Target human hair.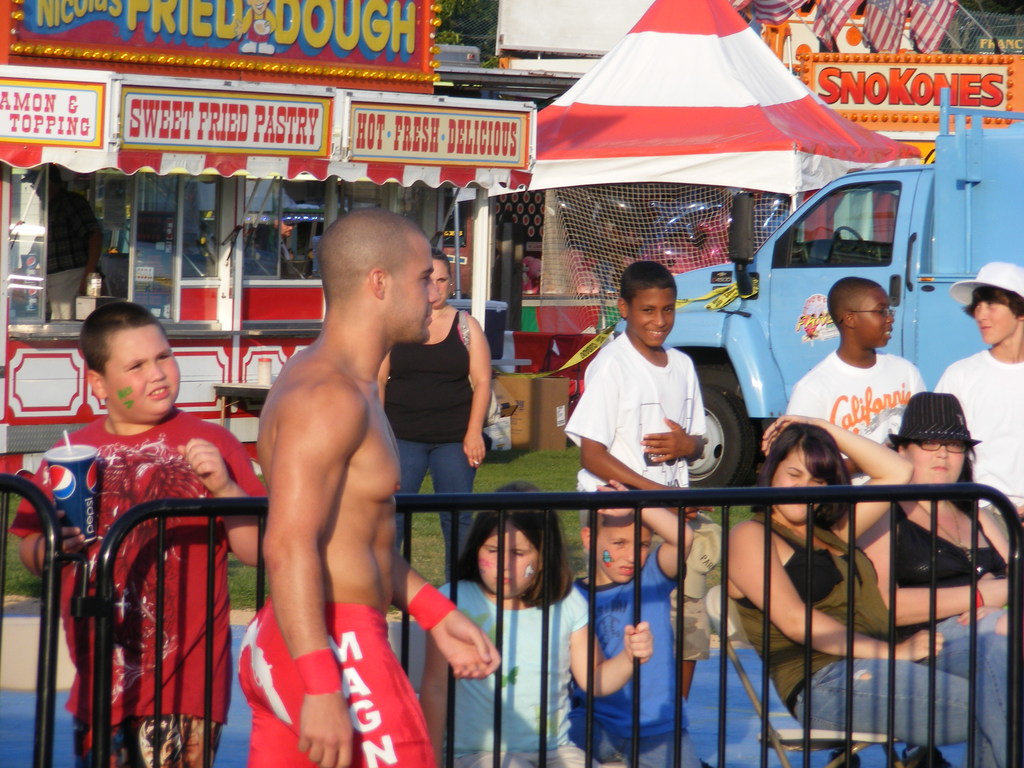
Target region: [621,261,679,305].
